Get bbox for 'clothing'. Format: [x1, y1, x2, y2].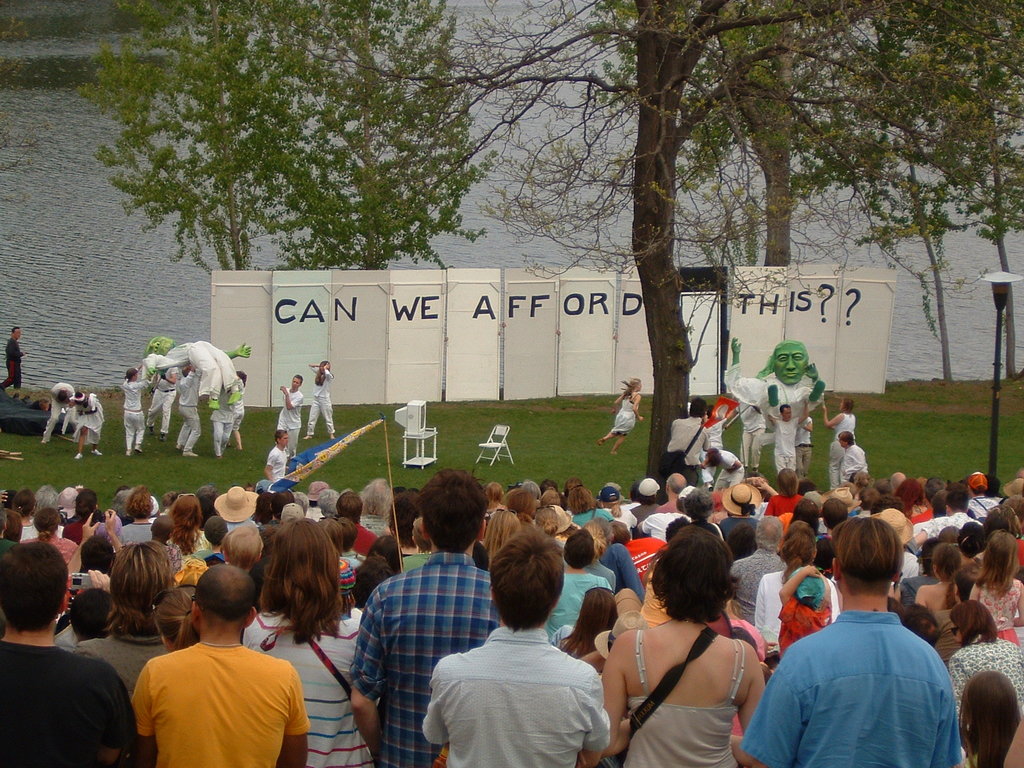
[122, 367, 156, 451].
